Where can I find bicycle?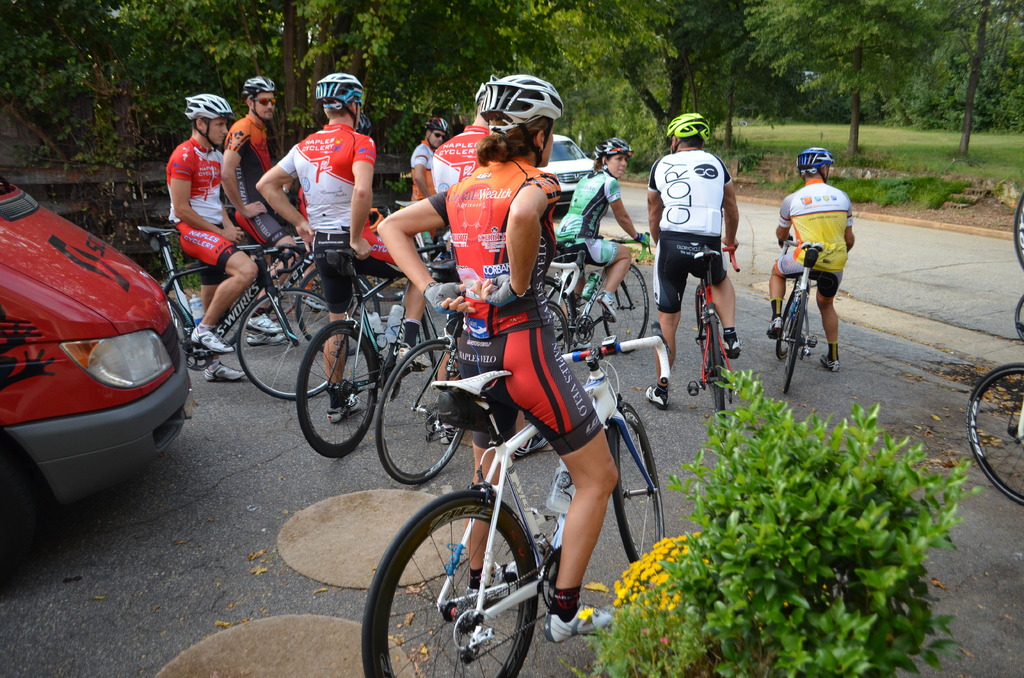
You can find it at [left=291, top=245, right=452, bottom=476].
